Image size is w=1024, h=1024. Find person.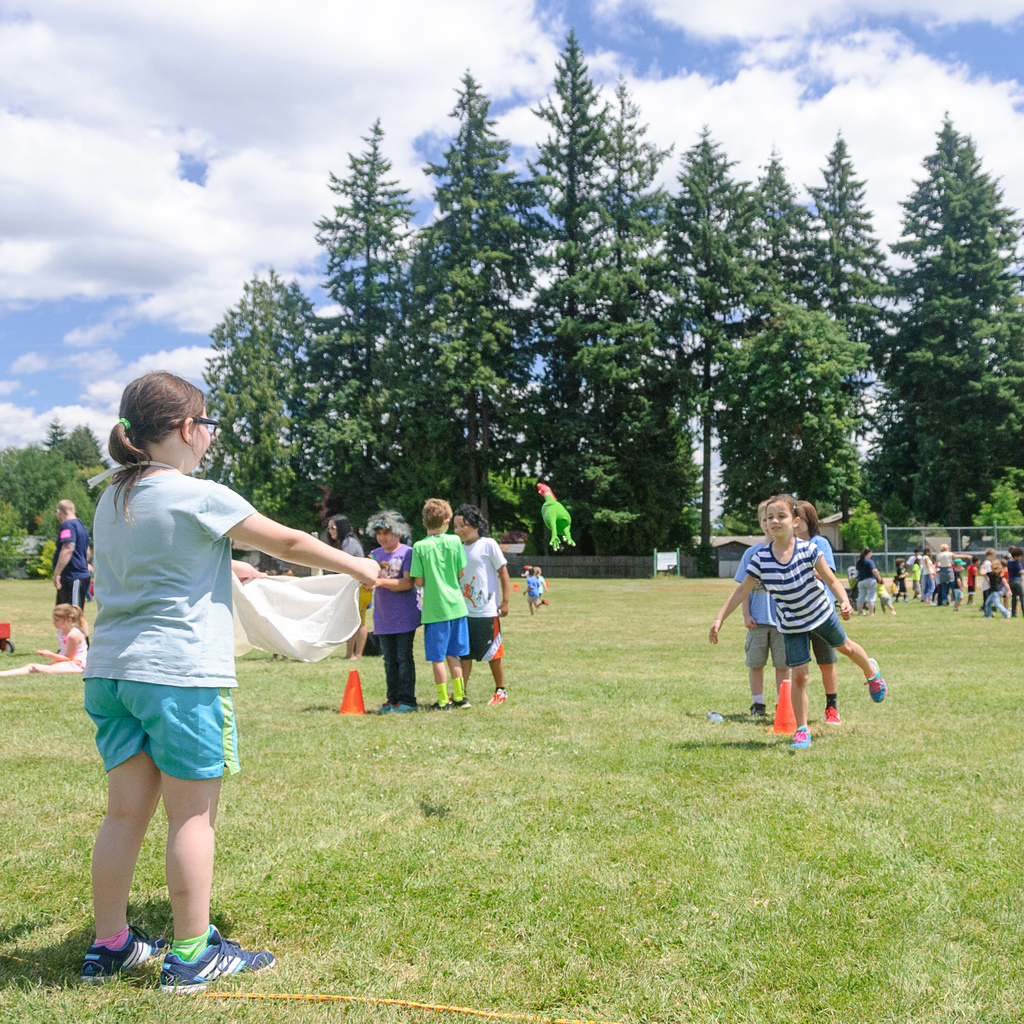
<bbox>921, 537, 940, 607</bbox>.
